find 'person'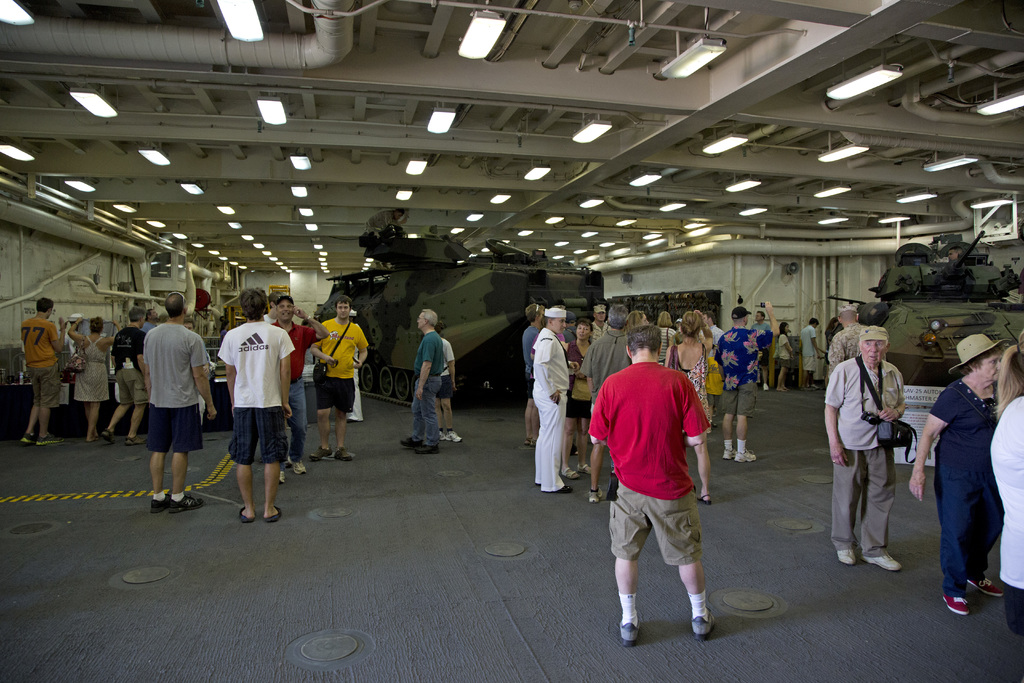
(989, 325, 1023, 630)
